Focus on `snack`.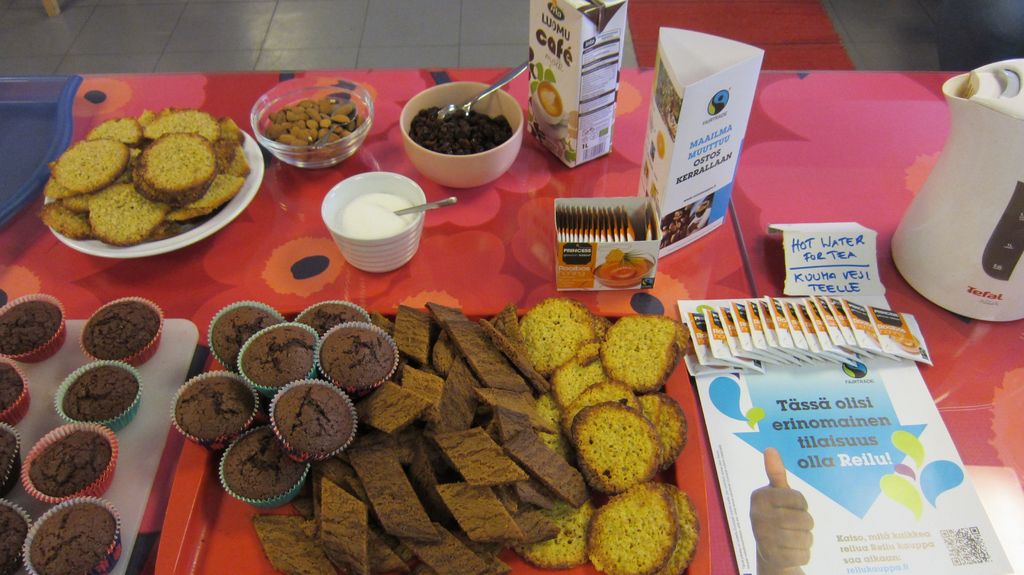
Focused at 215/311/289/380.
